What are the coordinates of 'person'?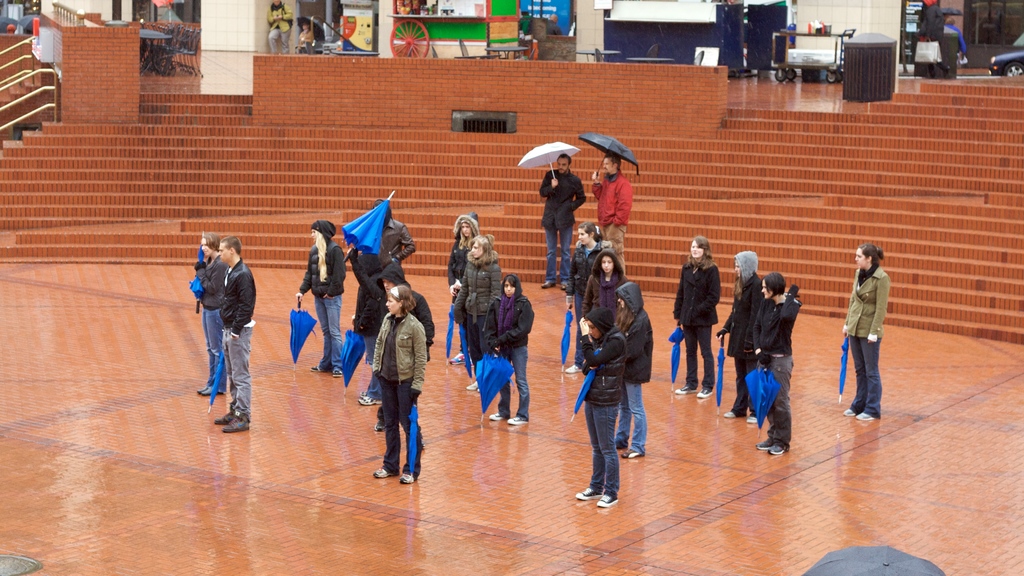
region(580, 251, 624, 319).
